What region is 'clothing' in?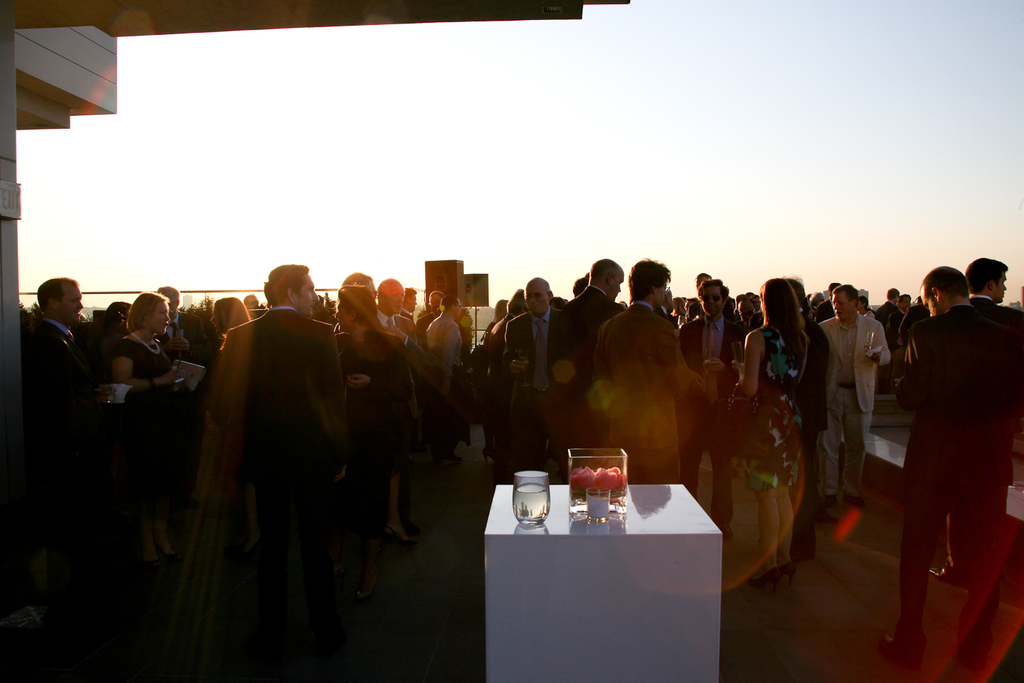
detection(902, 301, 932, 343).
